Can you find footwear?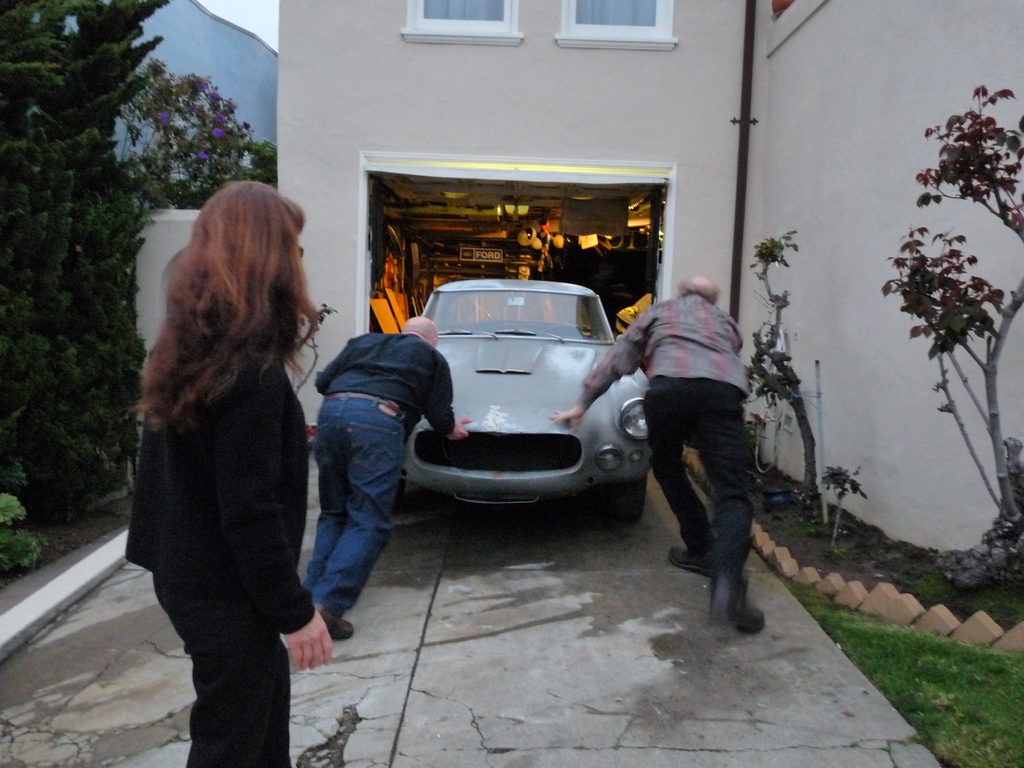
Yes, bounding box: Rect(712, 583, 764, 632).
